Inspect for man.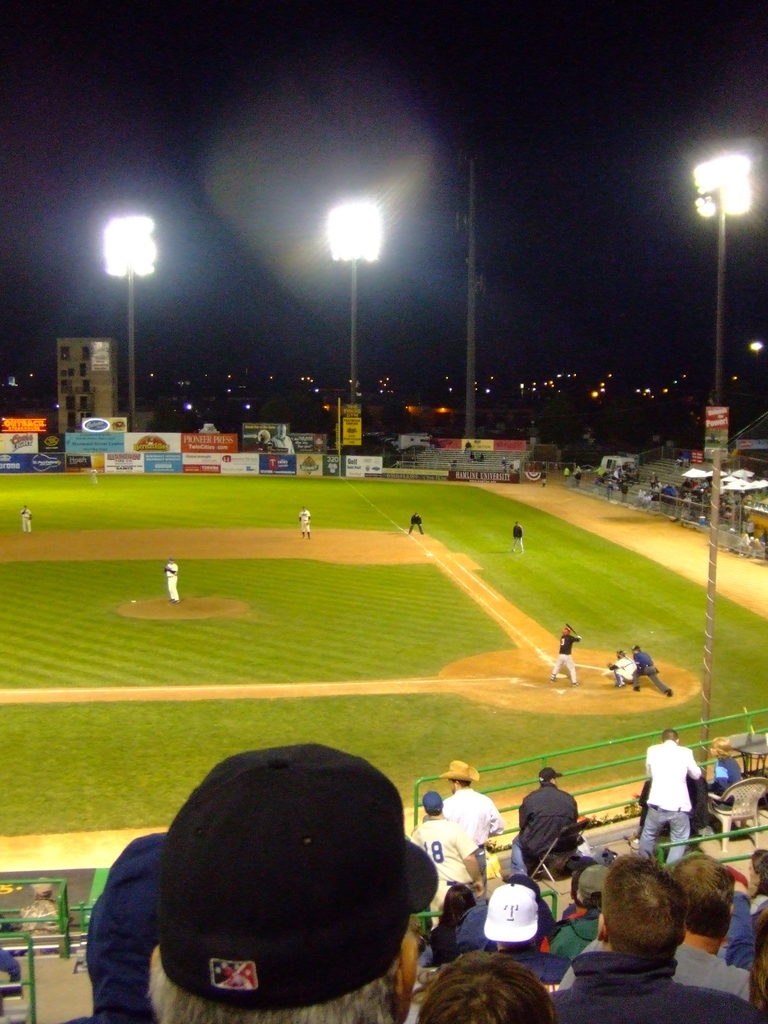
Inspection: [543,851,765,1023].
